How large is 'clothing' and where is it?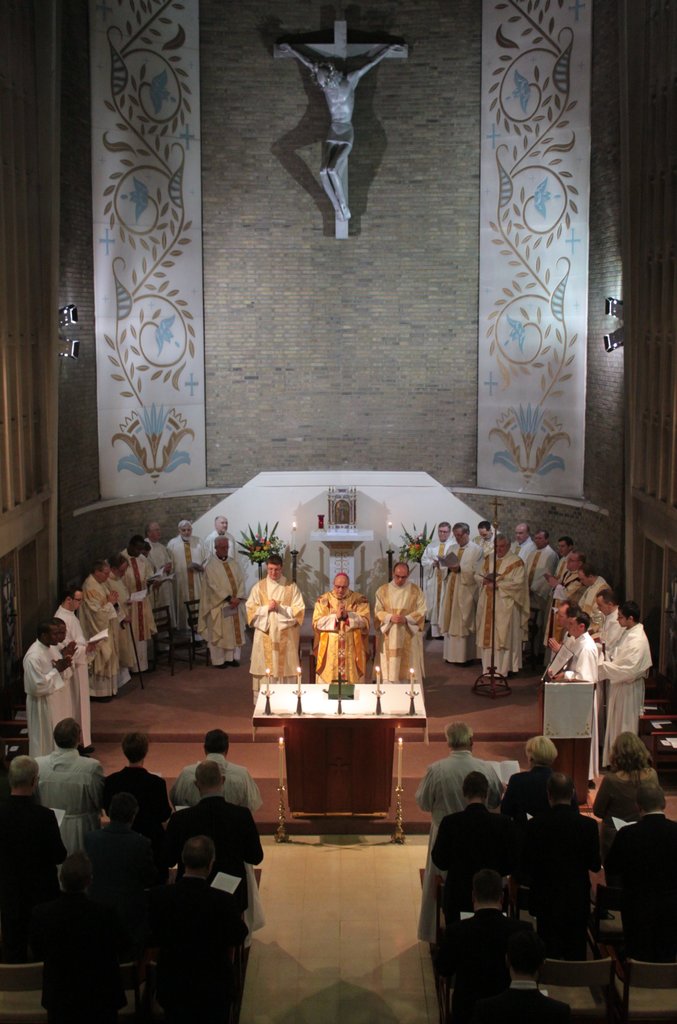
Bounding box: locate(24, 634, 78, 752).
